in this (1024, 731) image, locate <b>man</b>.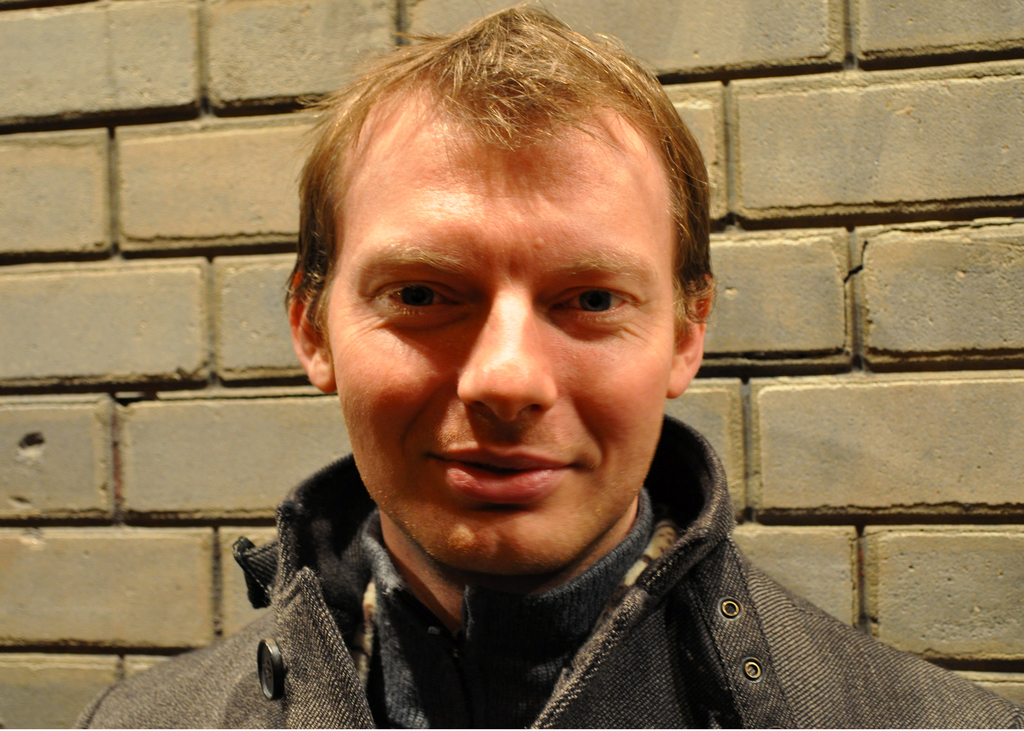
Bounding box: (left=148, top=45, right=955, bottom=730).
